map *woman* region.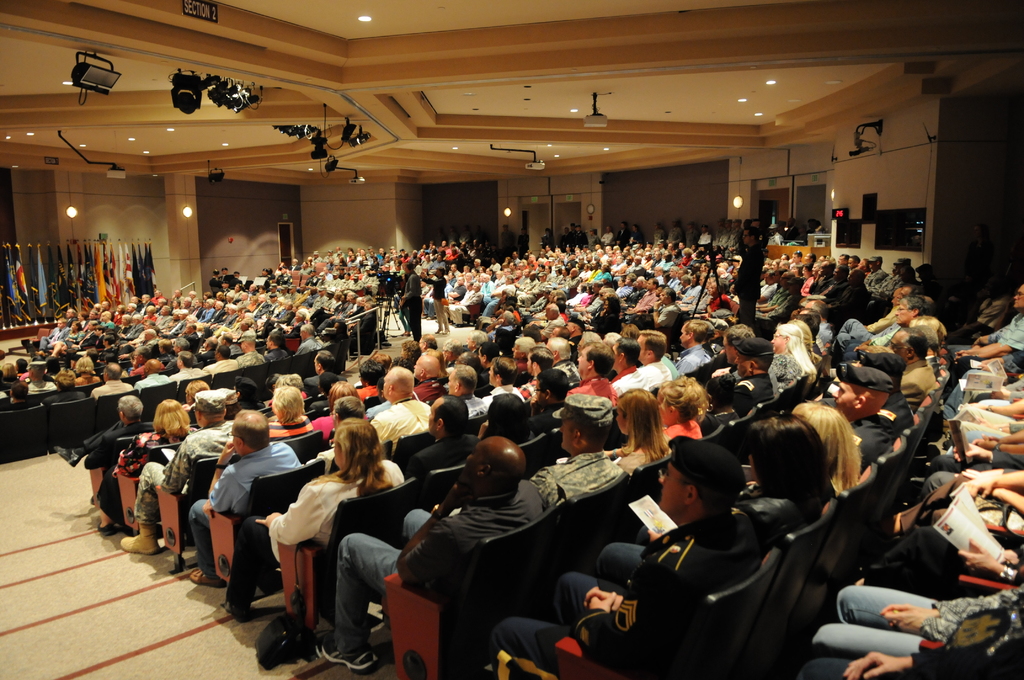
Mapped to [left=93, top=398, right=197, bottom=532].
